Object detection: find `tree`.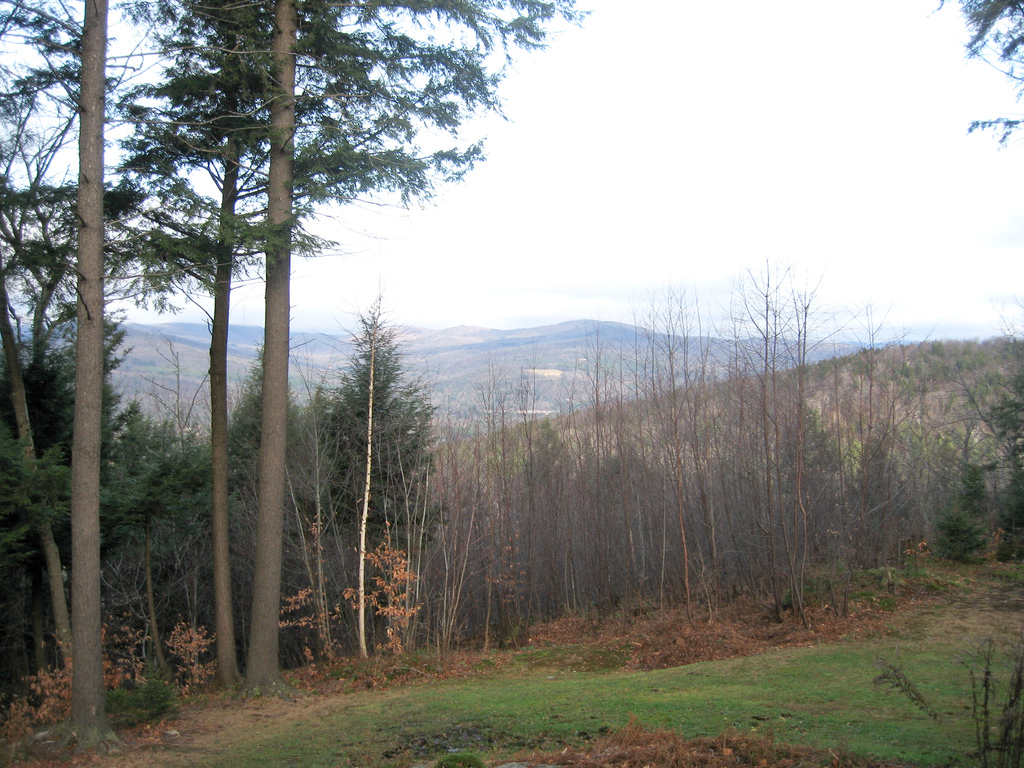
(x1=322, y1=286, x2=448, y2=655).
